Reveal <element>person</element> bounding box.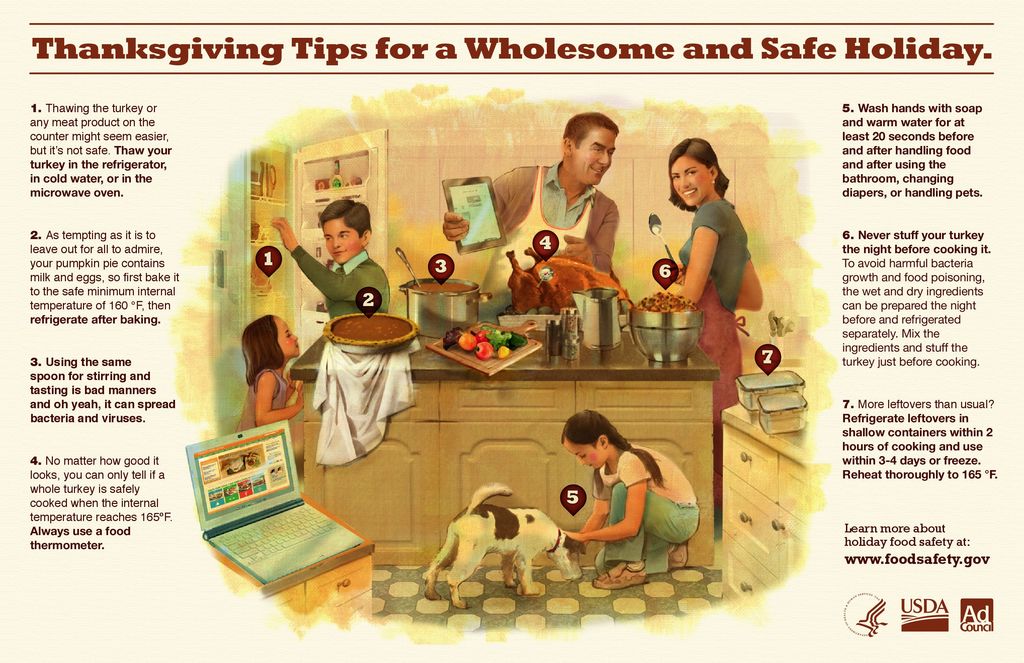
Revealed: crop(445, 112, 616, 299).
